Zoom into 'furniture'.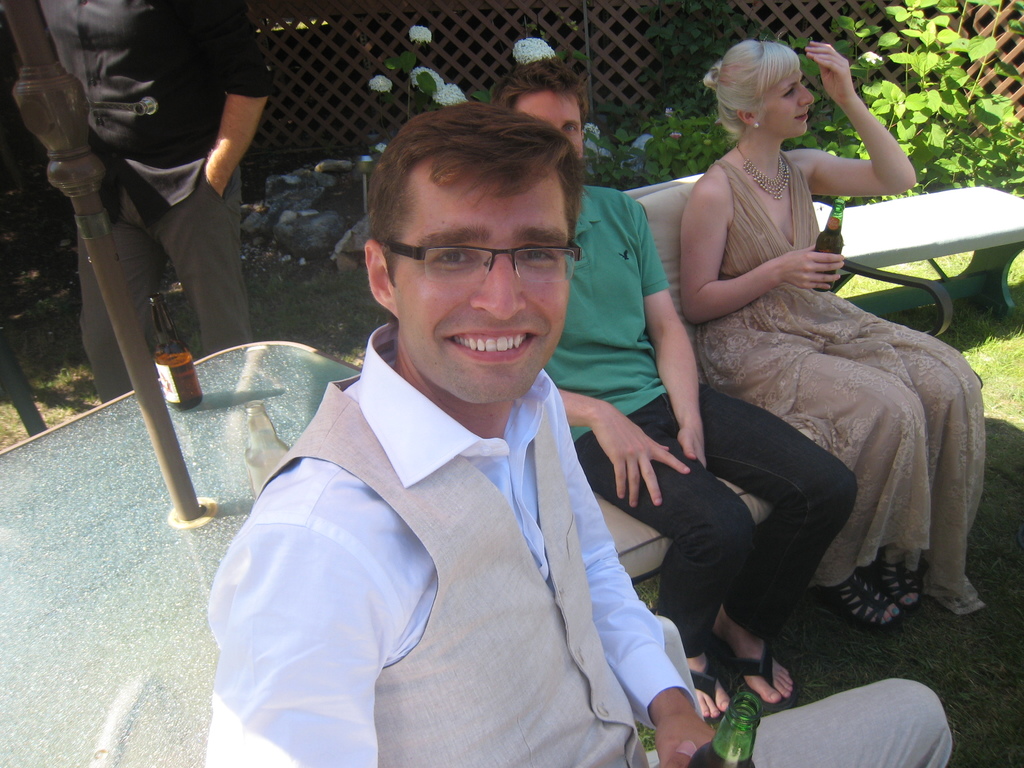
Zoom target: locate(592, 172, 773, 589).
